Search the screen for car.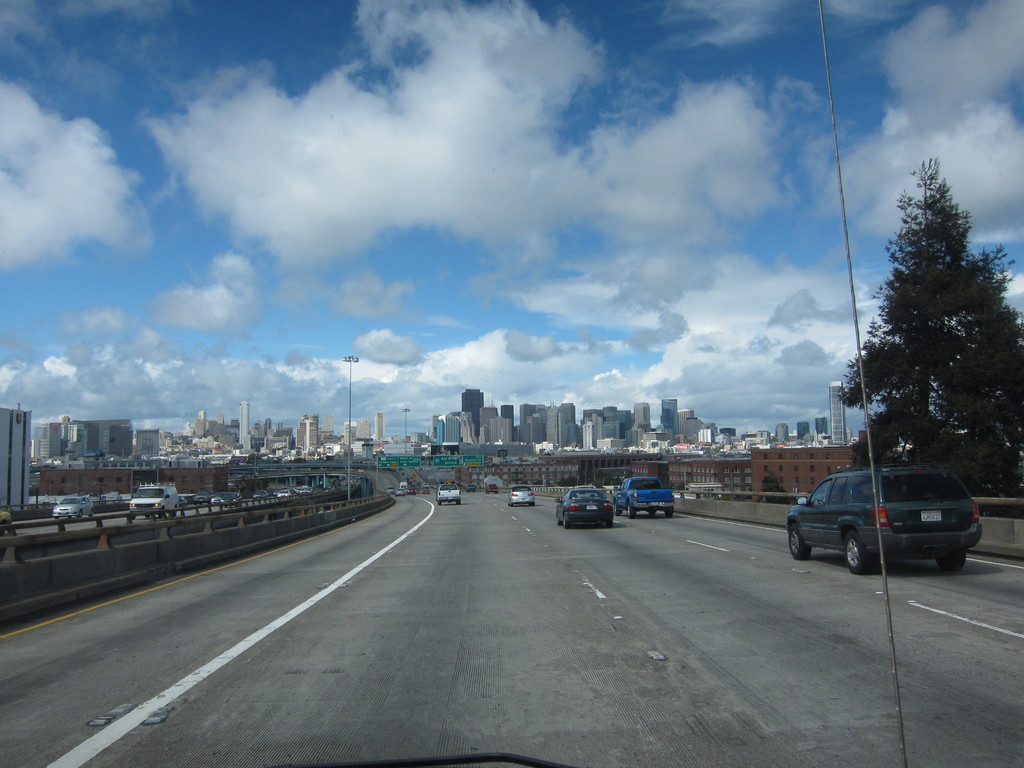
Found at (50, 495, 91, 520).
